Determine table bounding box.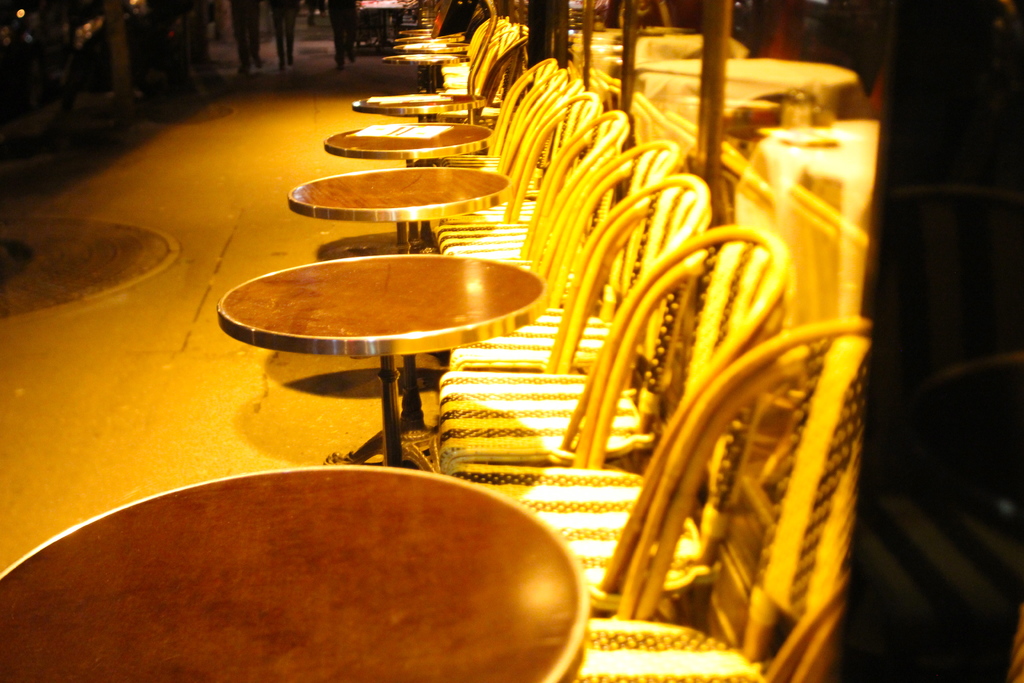
Determined: box(214, 249, 550, 475).
